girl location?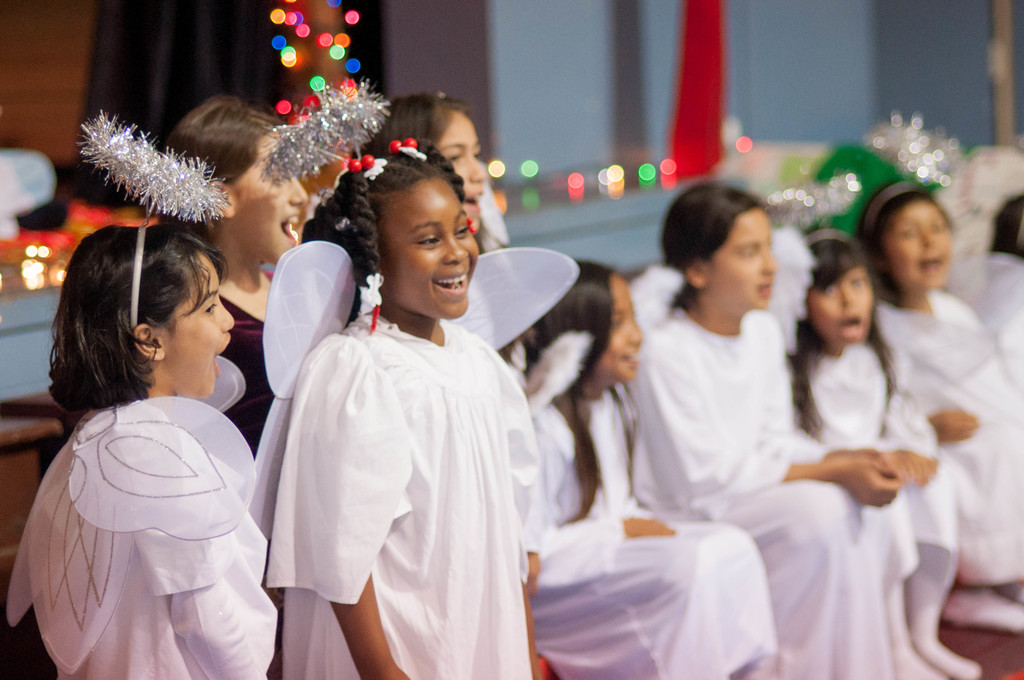
x1=863, y1=179, x2=1023, y2=617
